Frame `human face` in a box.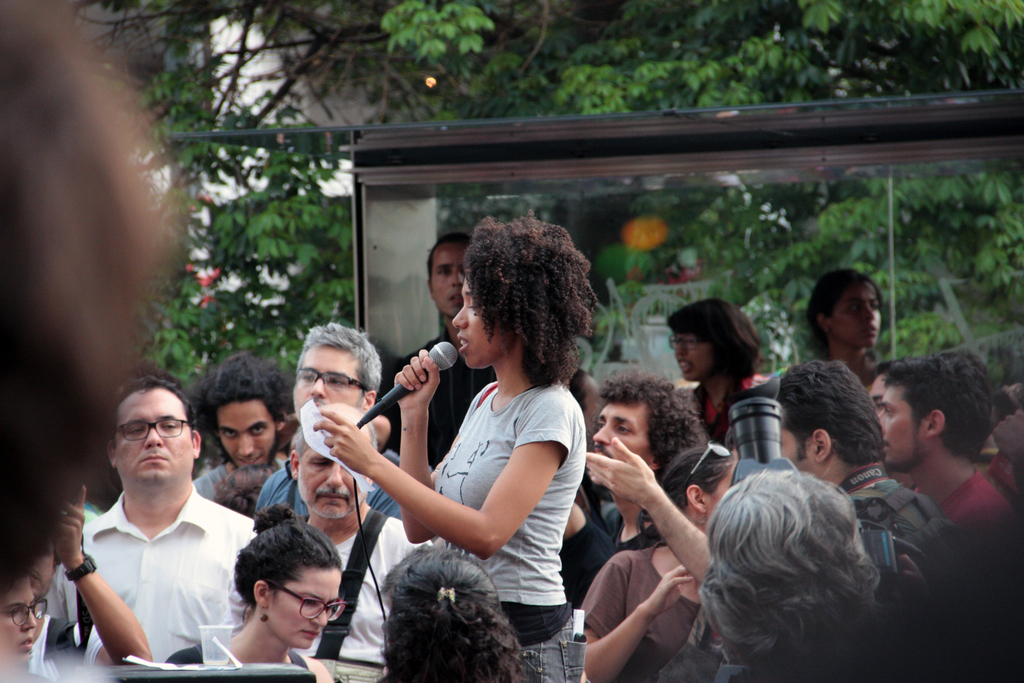
0/580/42/657.
